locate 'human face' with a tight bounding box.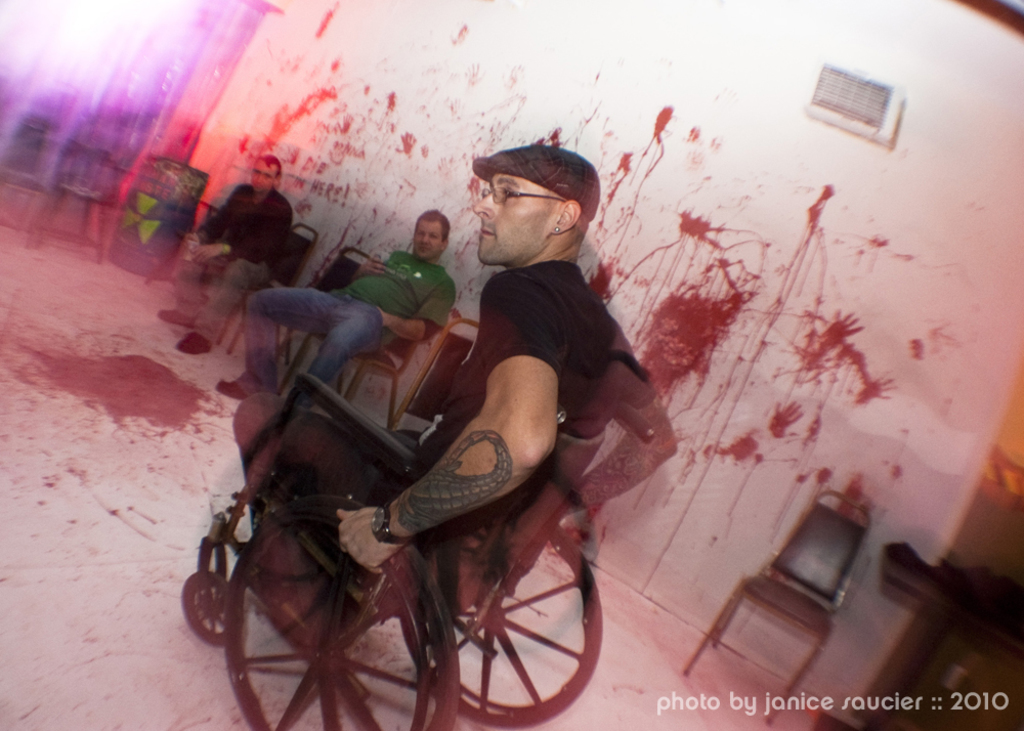
(x1=473, y1=173, x2=553, y2=269).
